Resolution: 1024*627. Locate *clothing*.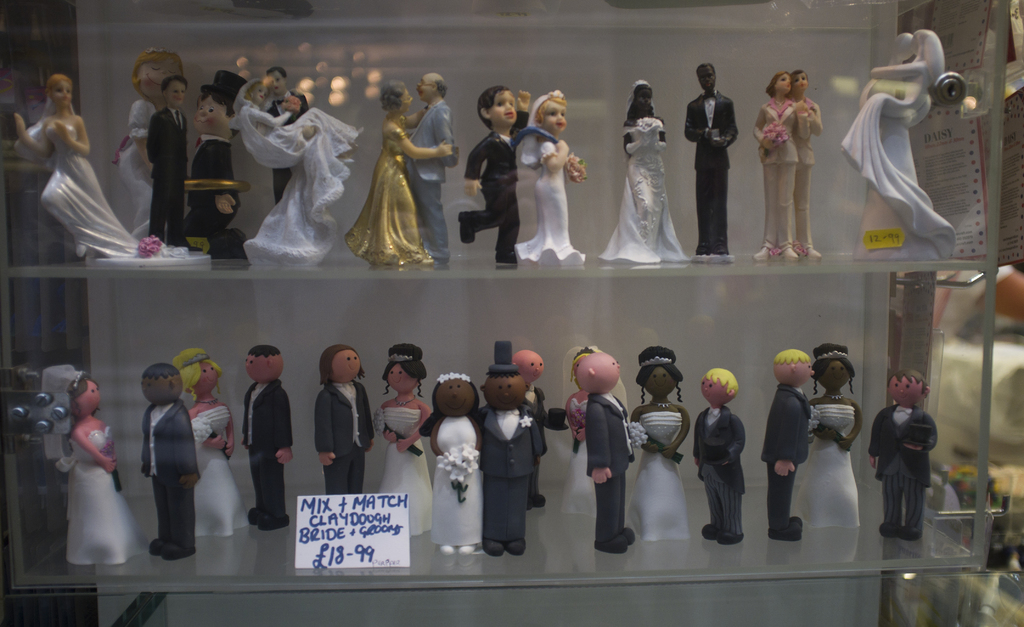
bbox(236, 92, 363, 272).
